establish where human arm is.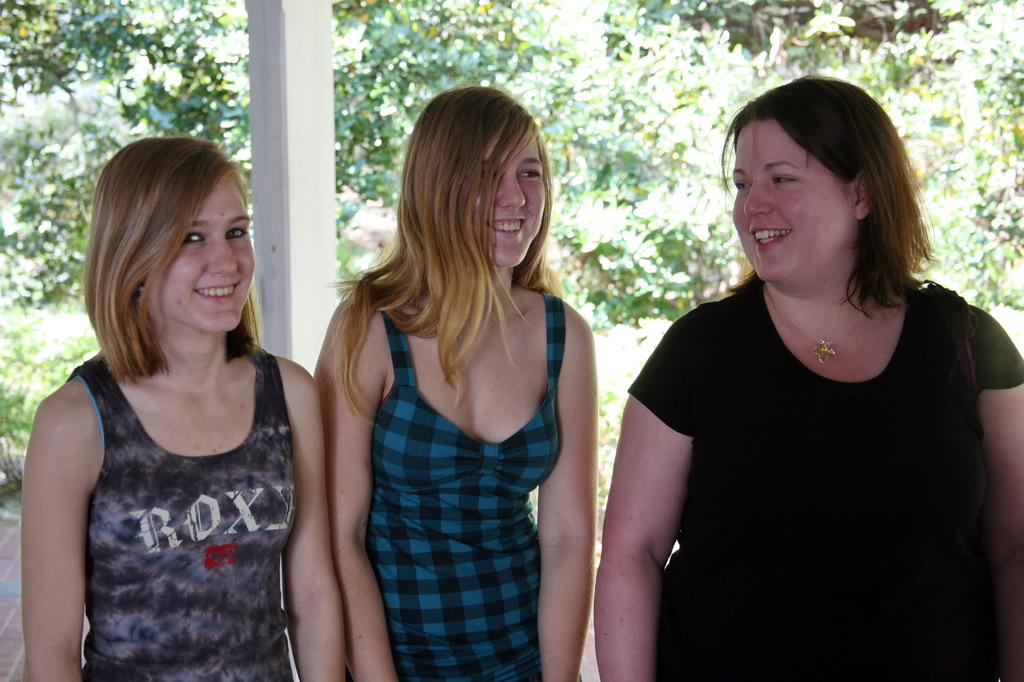
Established at (left=15, top=354, right=104, bottom=656).
